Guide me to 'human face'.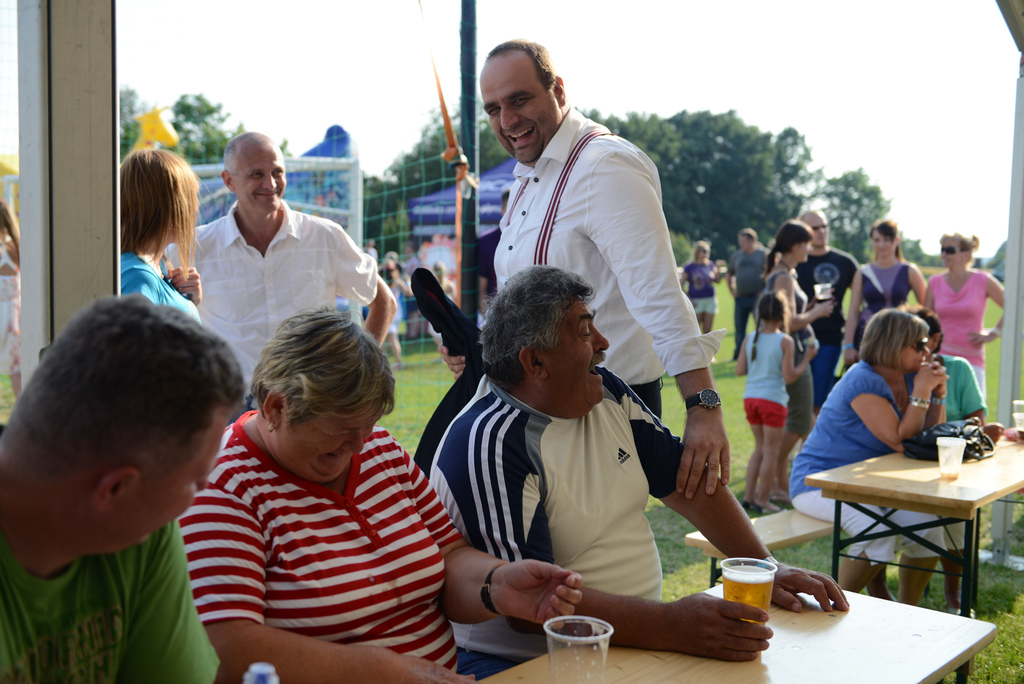
Guidance: {"left": 478, "top": 60, "right": 556, "bottom": 173}.
